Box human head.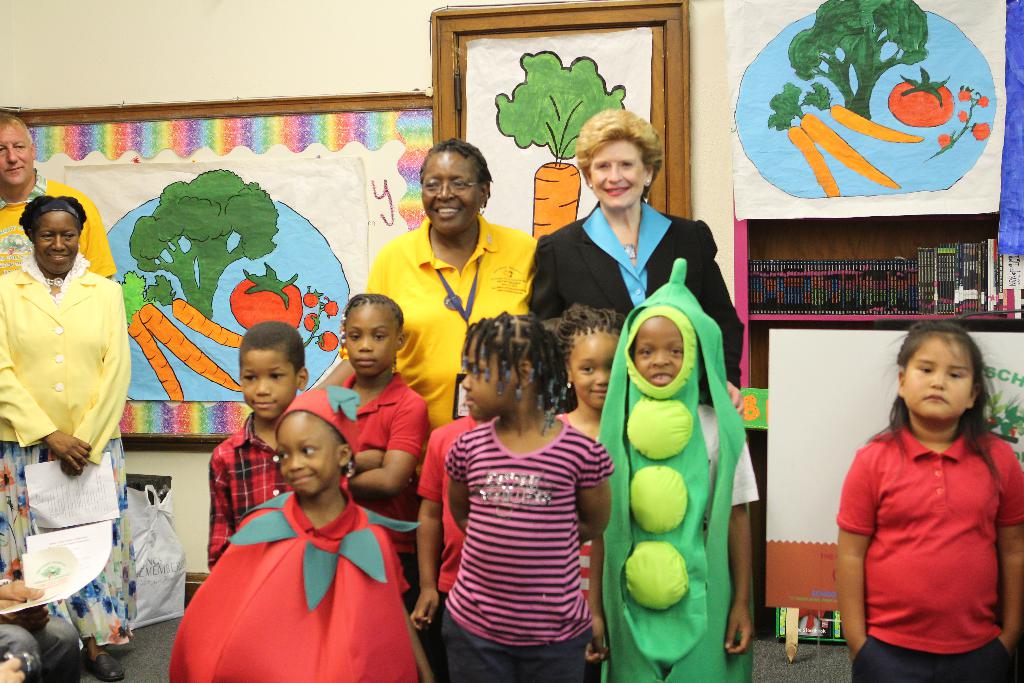
[x1=346, y1=295, x2=404, y2=379].
